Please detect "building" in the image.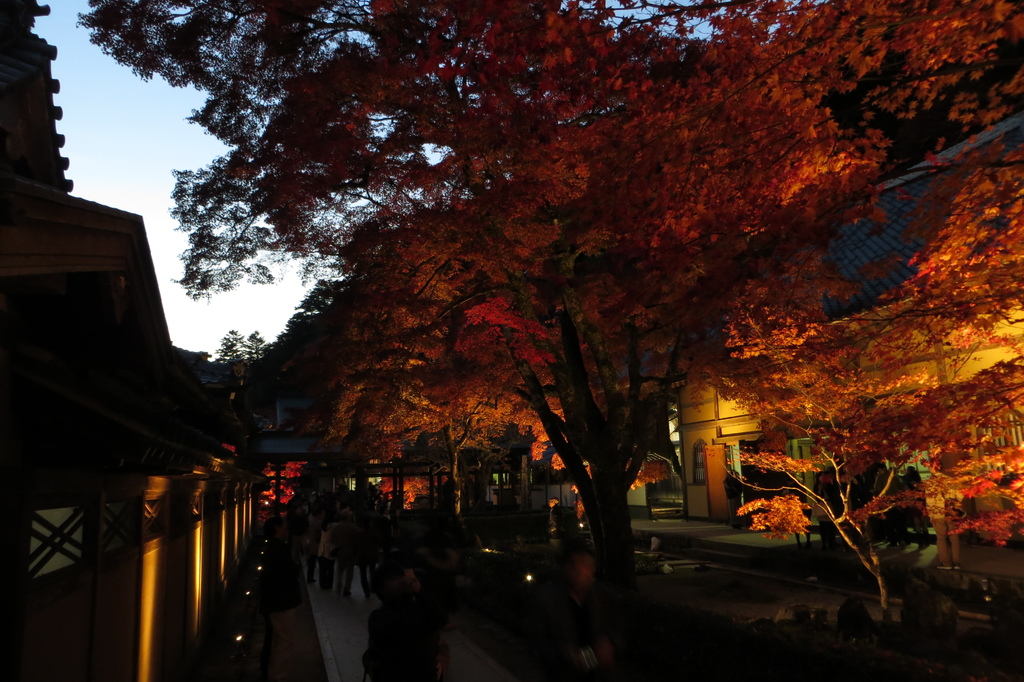
0 0 266 681.
